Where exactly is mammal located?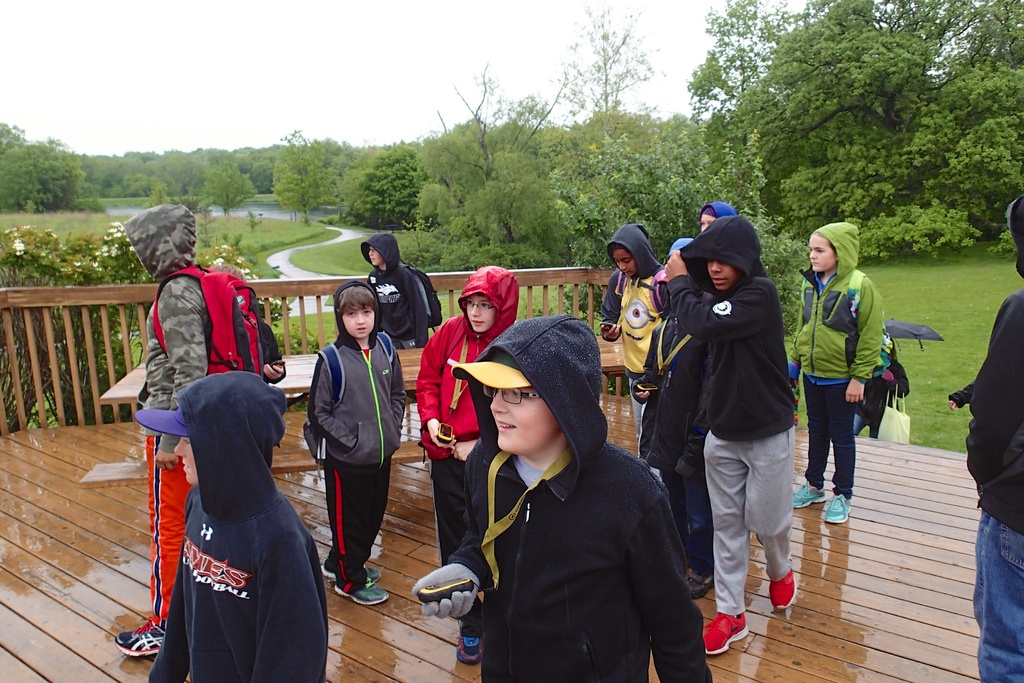
Its bounding box is {"left": 308, "top": 278, "right": 408, "bottom": 600}.
